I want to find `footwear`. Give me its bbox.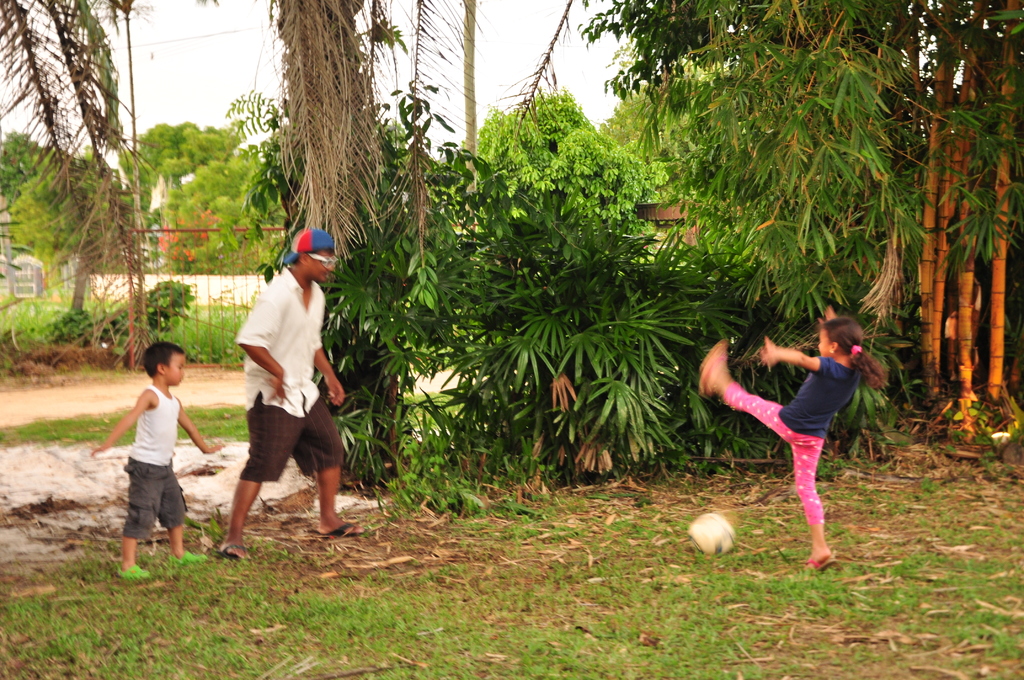
[322,519,368,544].
